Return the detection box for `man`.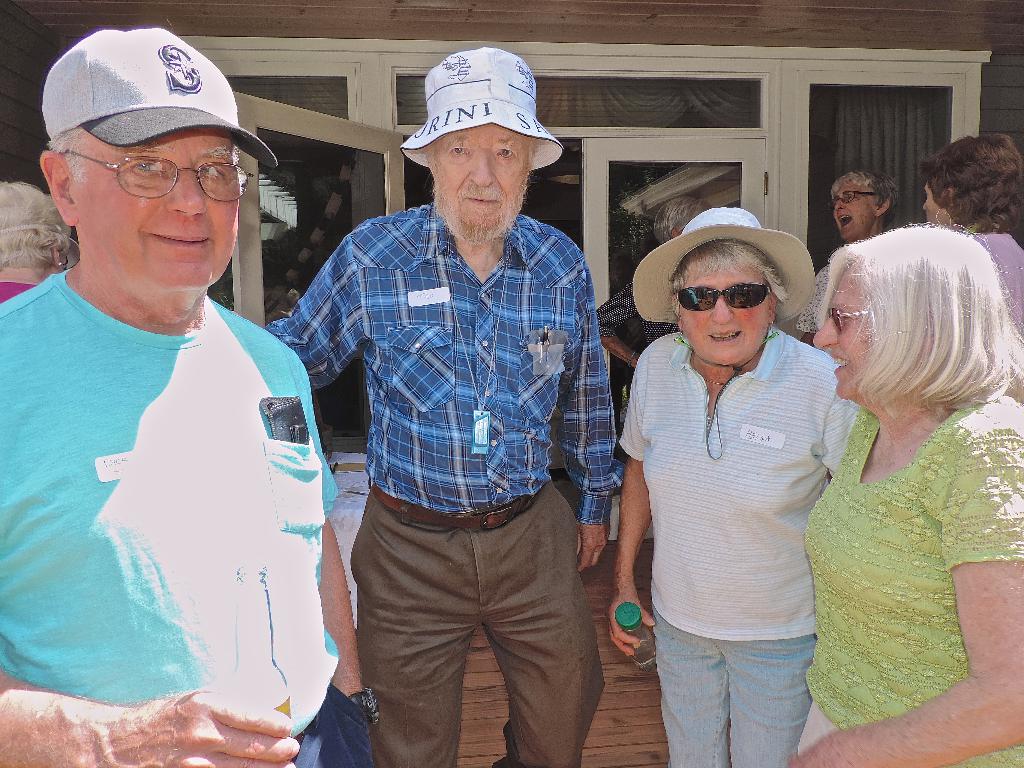
detection(797, 172, 909, 378).
